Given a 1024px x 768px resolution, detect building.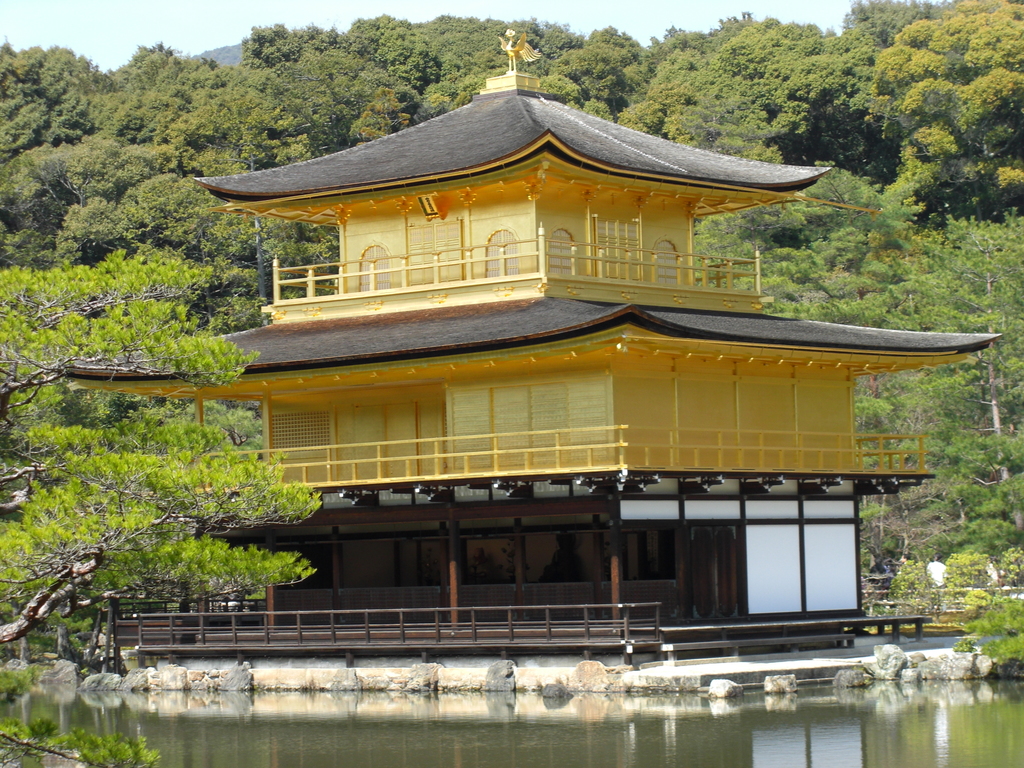
(70, 78, 980, 654).
